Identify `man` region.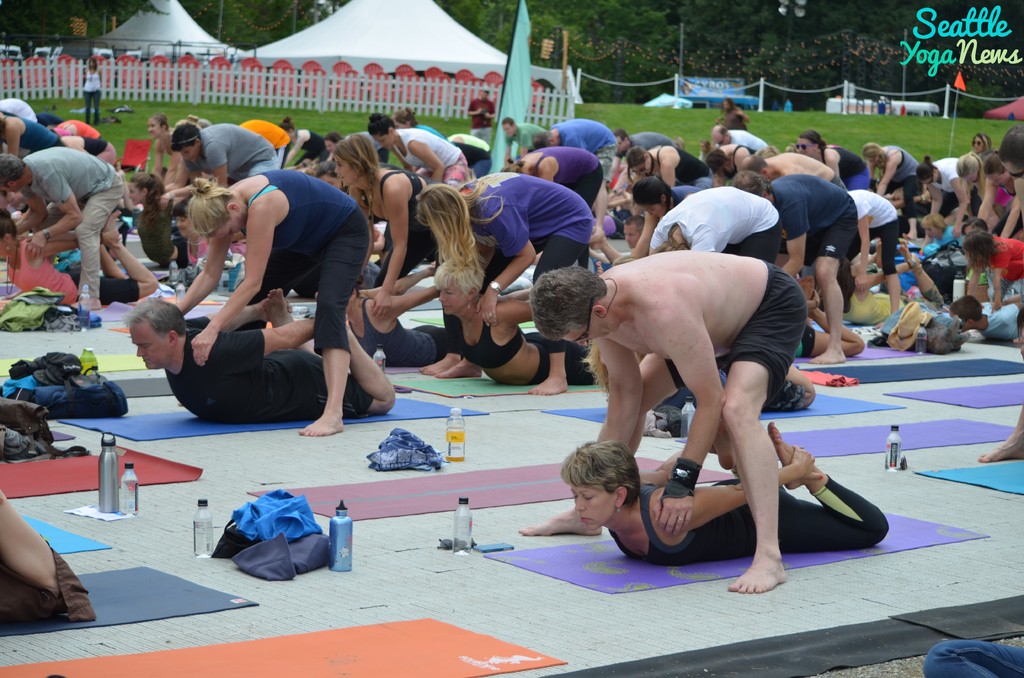
Region: rect(125, 297, 399, 416).
